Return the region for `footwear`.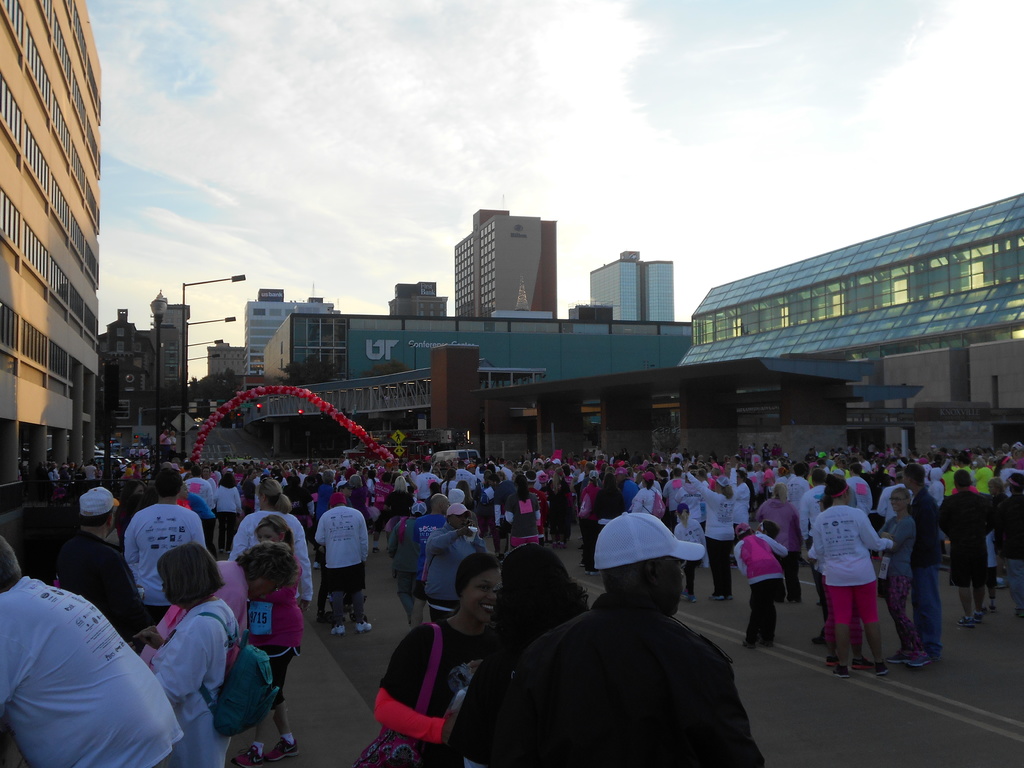
bbox=[909, 655, 933, 668].
